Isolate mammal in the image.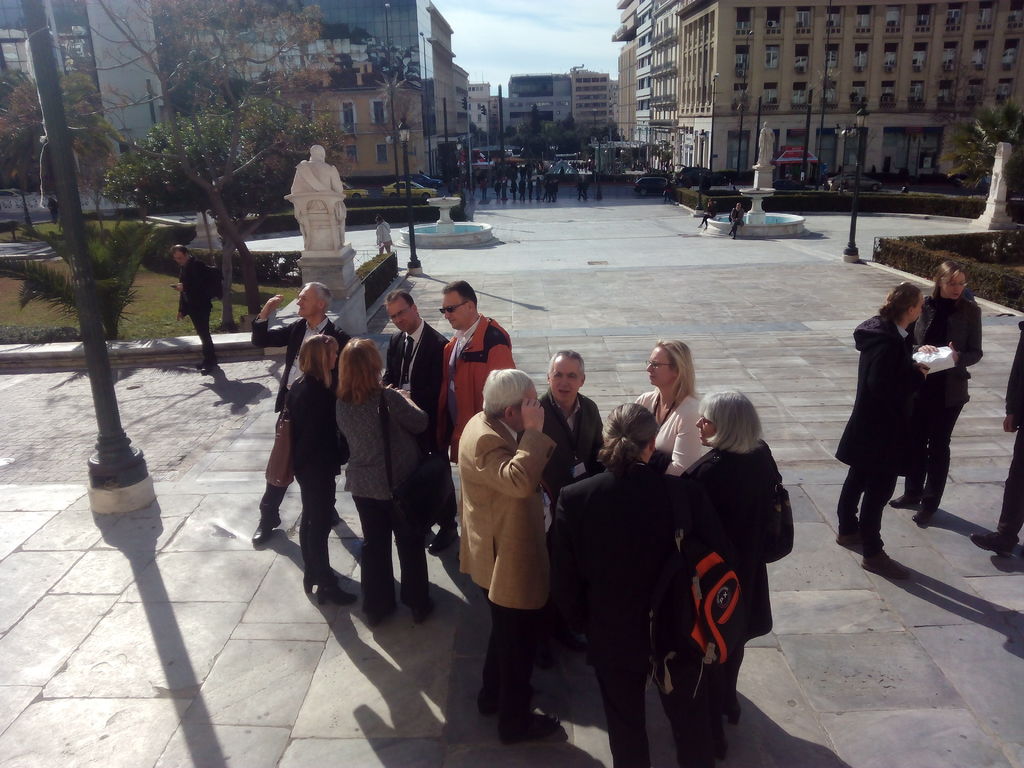
Isolated region: bbox(378, 288, 450, 552).
